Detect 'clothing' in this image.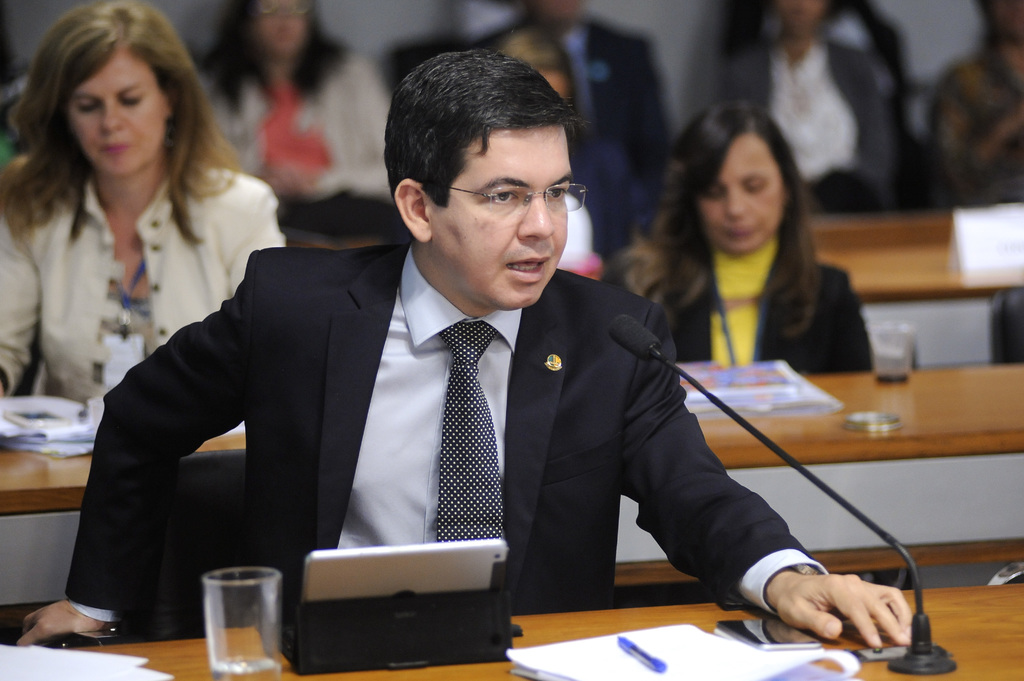
Detection: 0 152 296 410.
